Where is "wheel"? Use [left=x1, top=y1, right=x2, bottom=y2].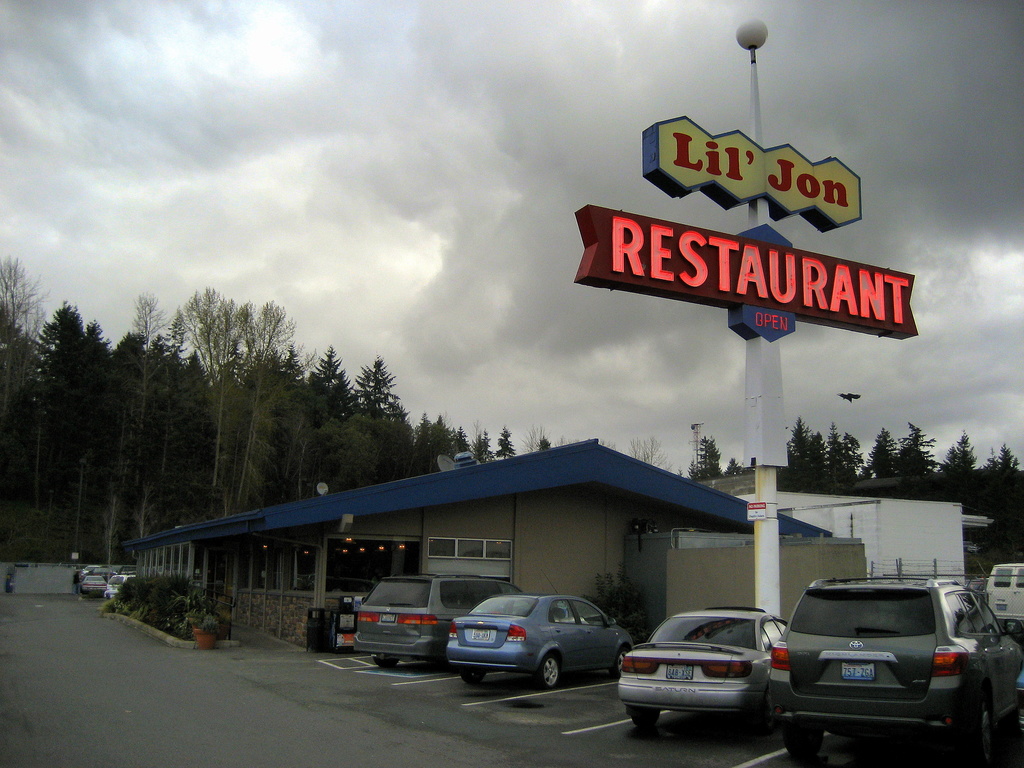
[left=534, top=648, right=561, bottom=691].
